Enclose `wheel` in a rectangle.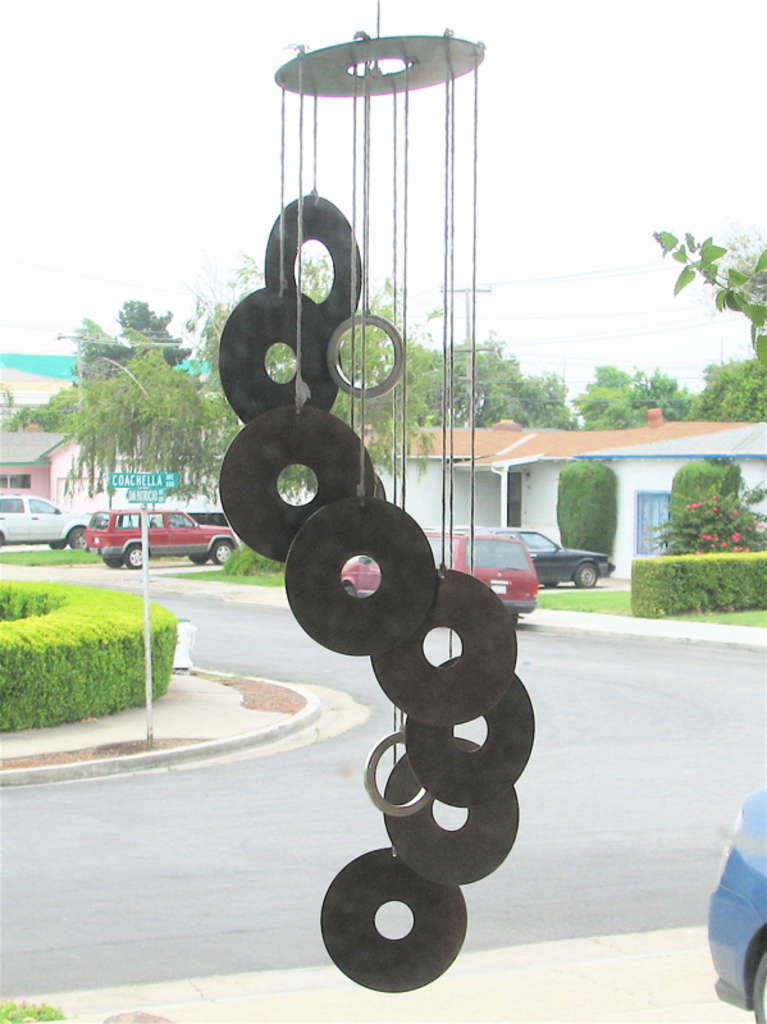
{"x1": 69, "y1": 526, "x2": 83, "y2": 545}.
